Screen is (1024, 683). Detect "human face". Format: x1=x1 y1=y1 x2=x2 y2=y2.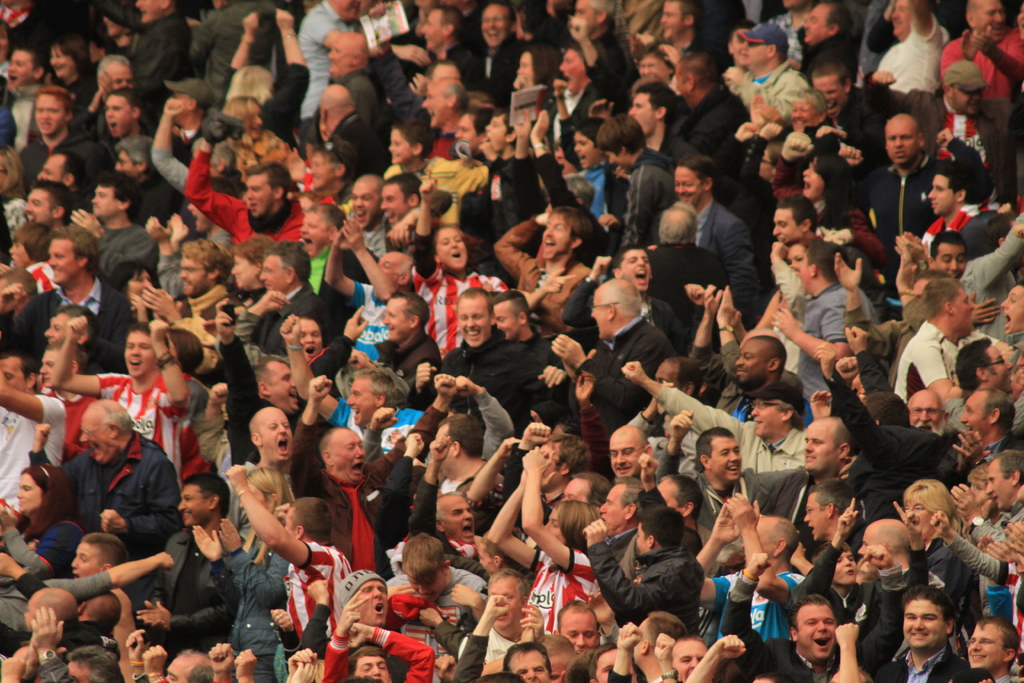
x1=904 y1=499 x2=931 y2=536.
